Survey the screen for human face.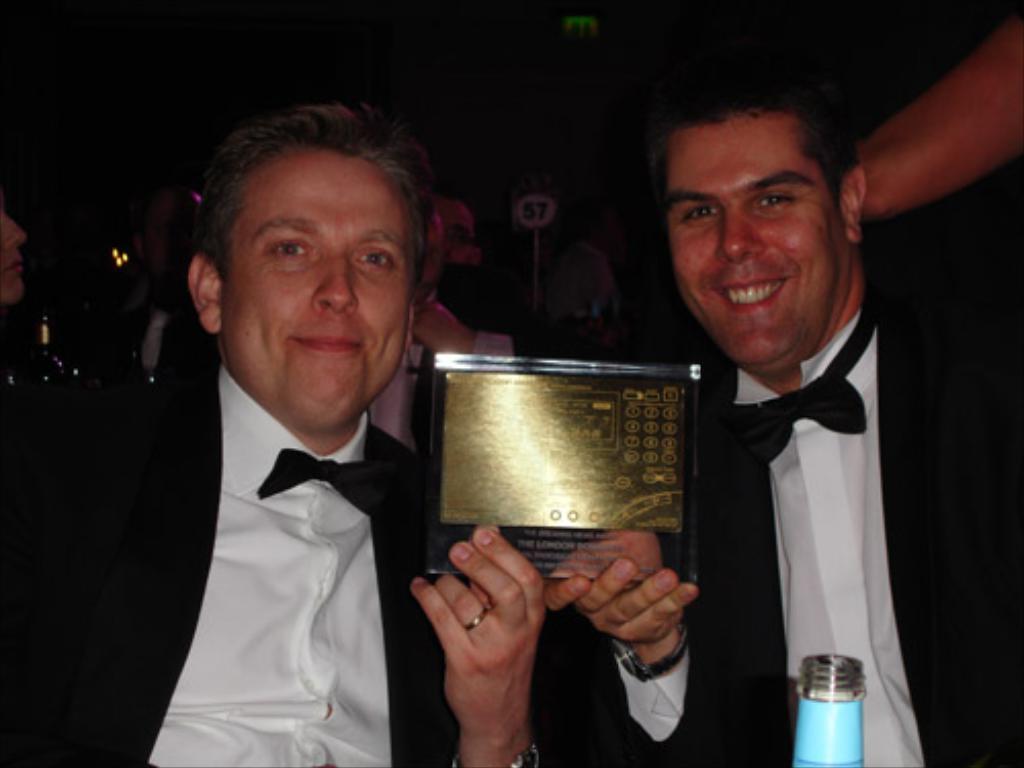
Survey found: region(223, 150, 412, 428).
